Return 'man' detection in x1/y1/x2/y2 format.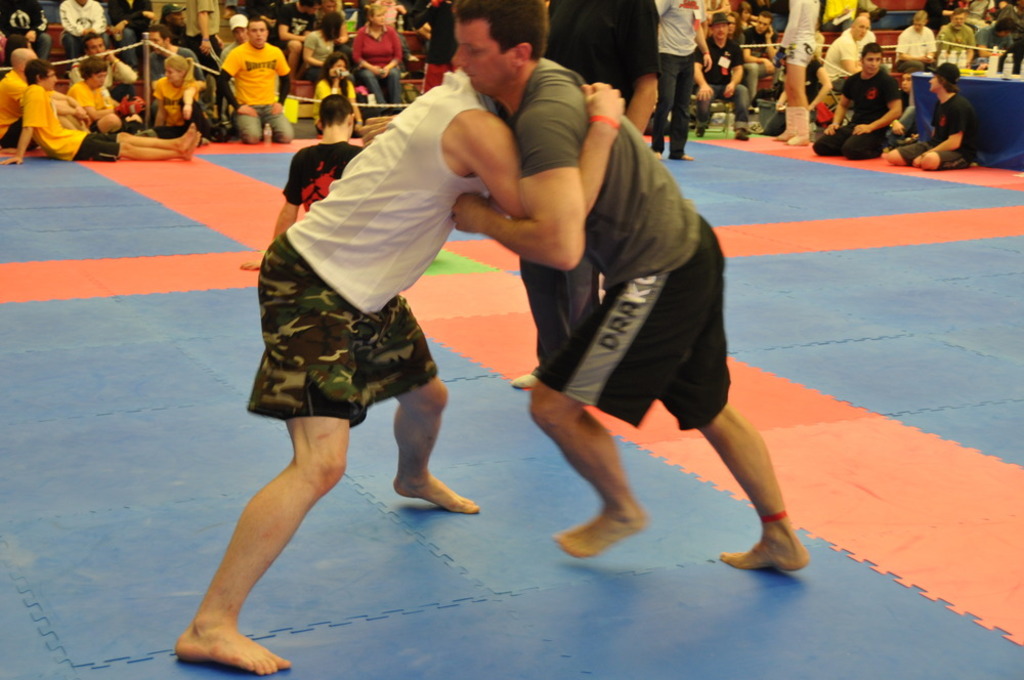
217/23/295/147.
